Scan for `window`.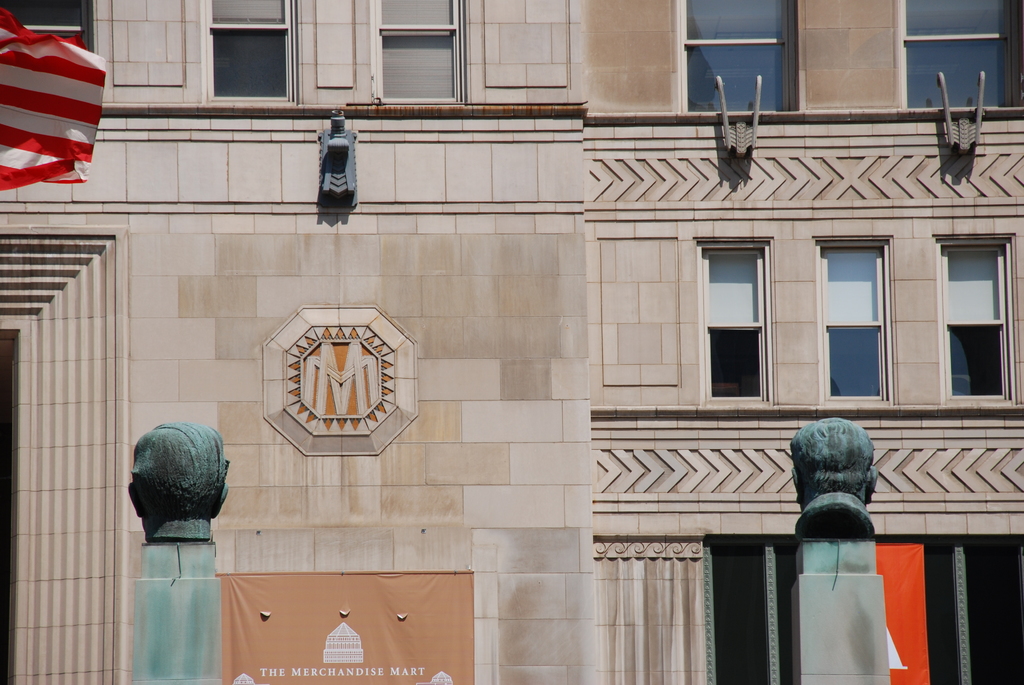
Scan result: [365,0,463,101].
